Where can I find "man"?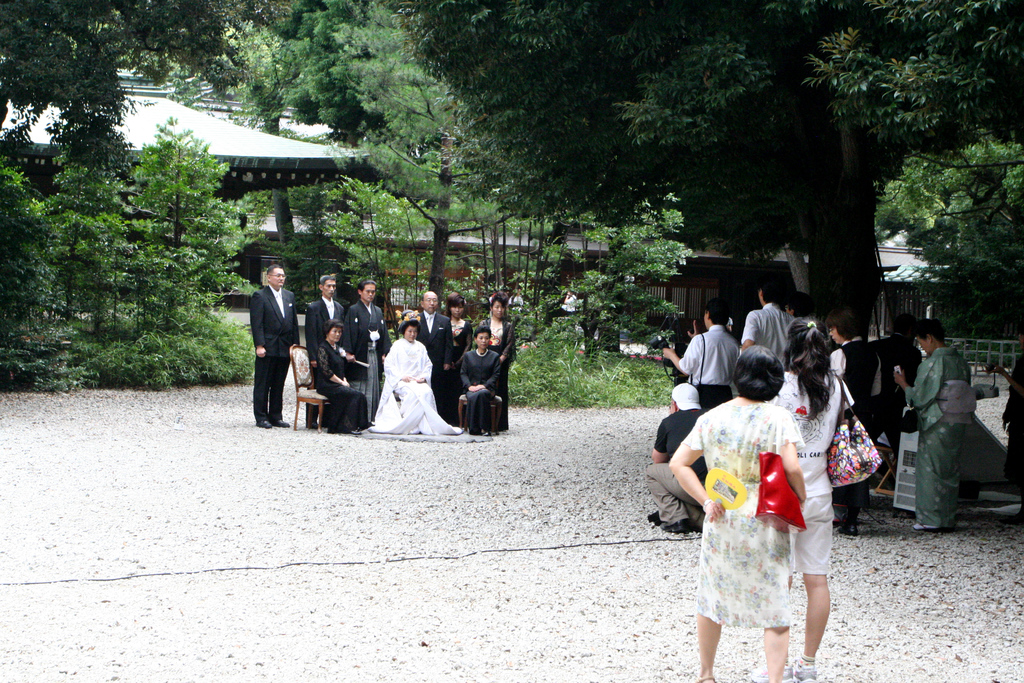
You can find it at detection(740, 279, 794, 370).
